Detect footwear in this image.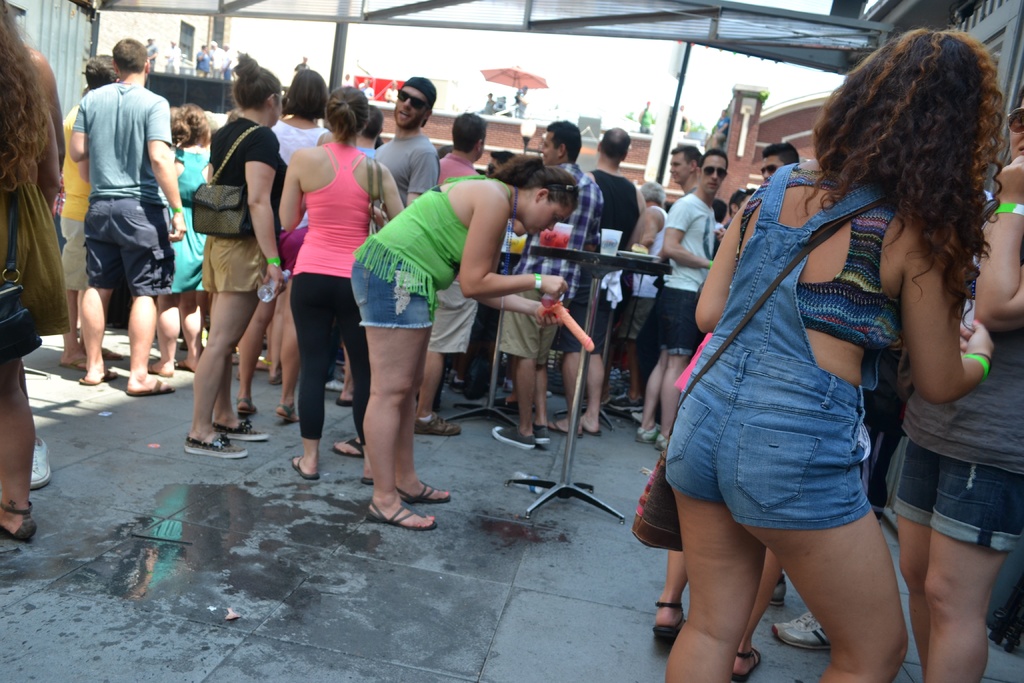
Detection: (445,373,464,398).
